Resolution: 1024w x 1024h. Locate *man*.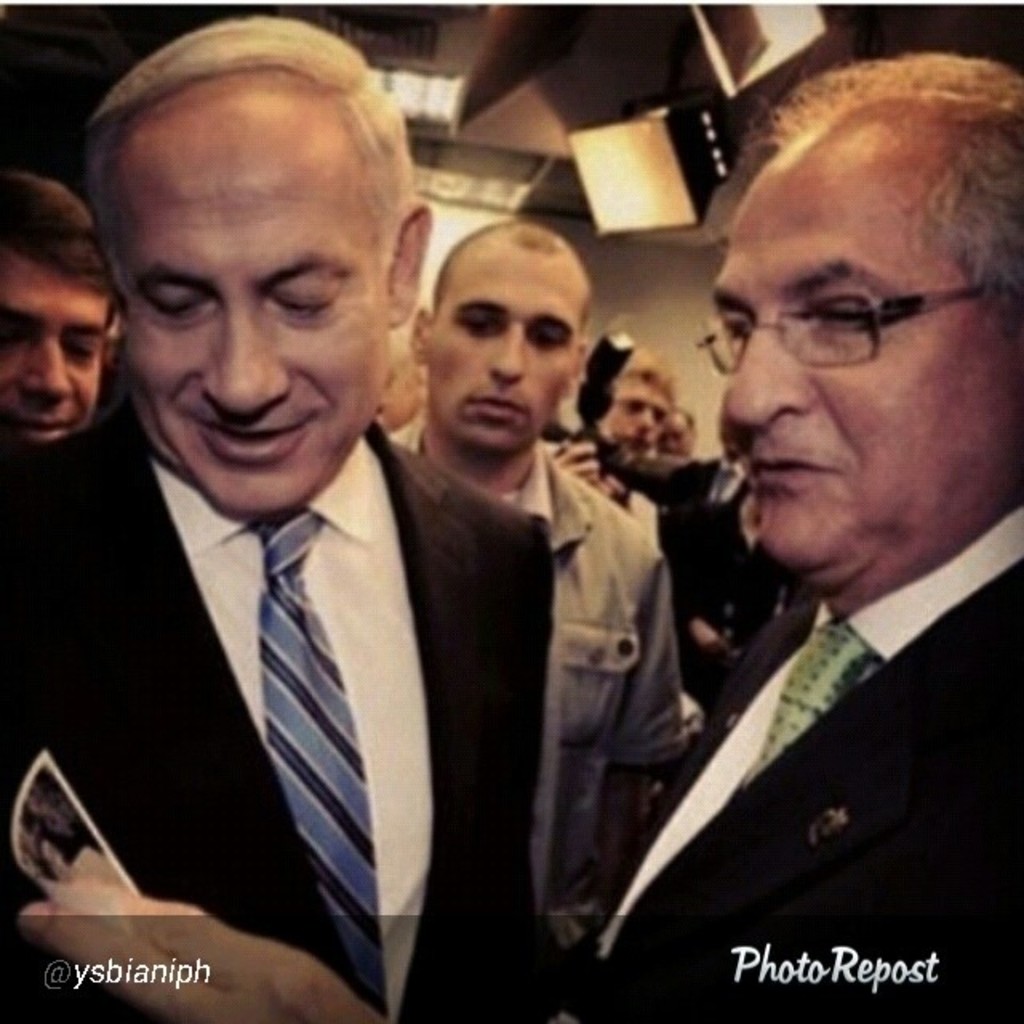
554:350:670:523.
